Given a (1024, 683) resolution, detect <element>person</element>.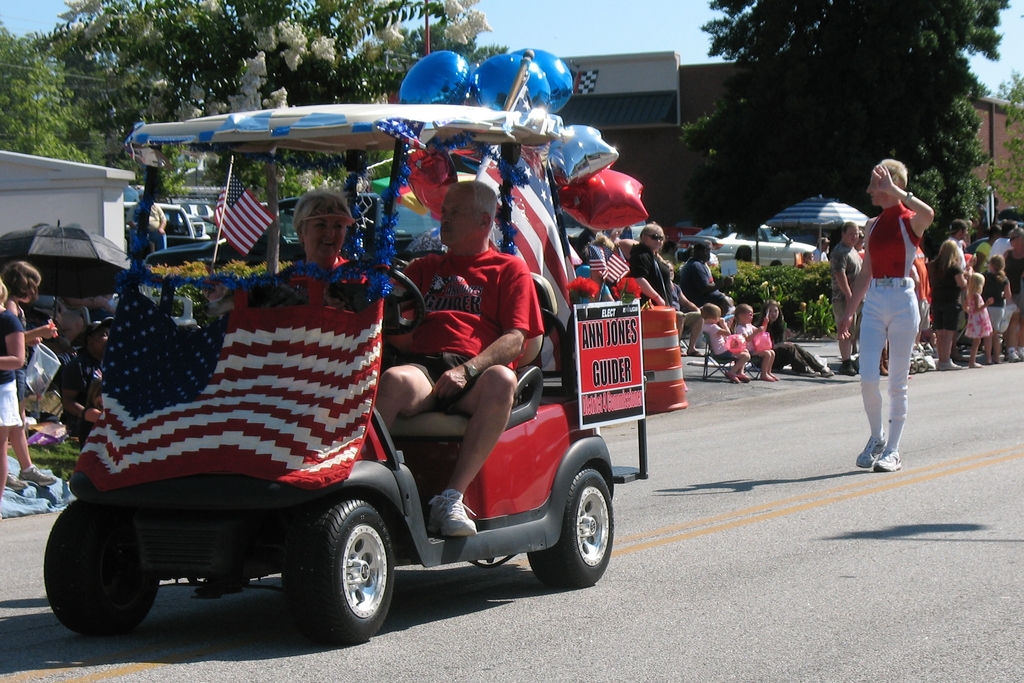
x1=0, y1=259, x2=54, y2=487.
